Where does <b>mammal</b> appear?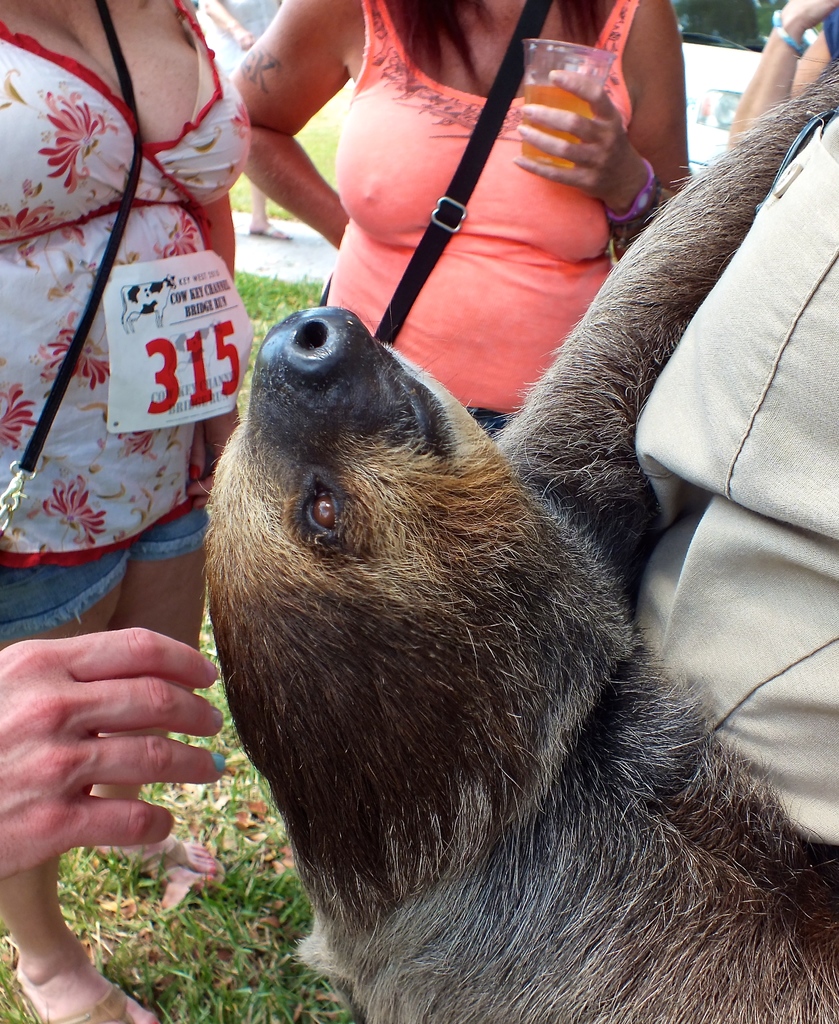
Appears at detection(623, 113, 838, 862).
